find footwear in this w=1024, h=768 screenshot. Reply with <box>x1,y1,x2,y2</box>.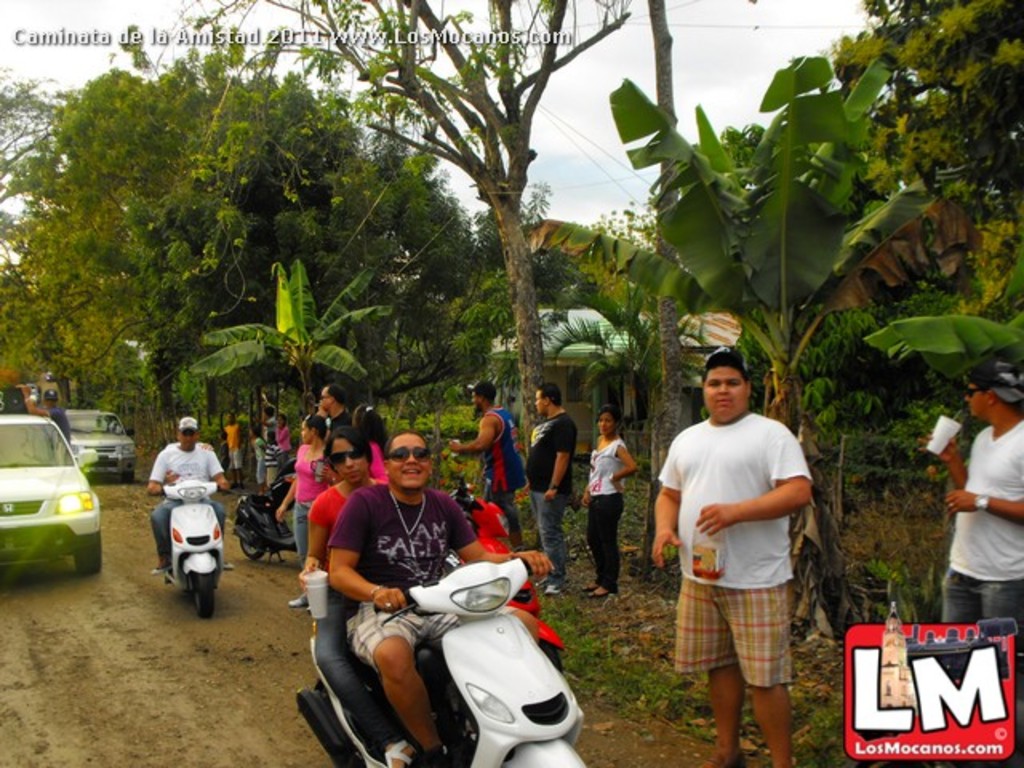
<box>579,584,594,592</box>.
